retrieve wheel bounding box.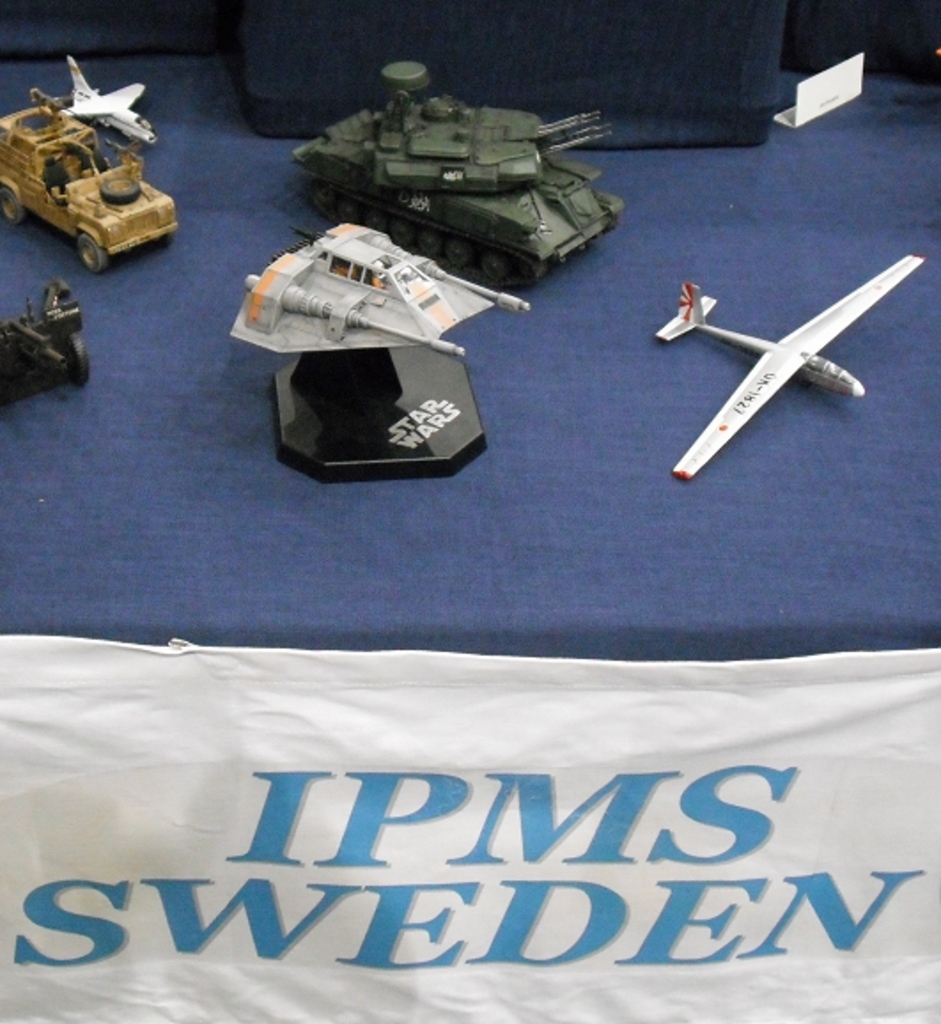
Bounding box: x1=0 y1=188 x2=30 y2=230.
